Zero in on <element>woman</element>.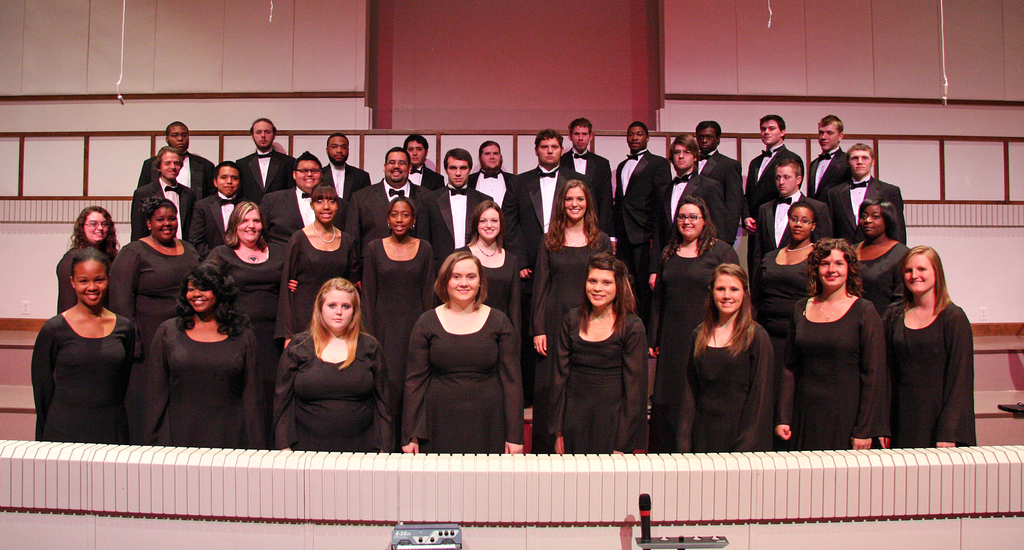
Zeroed in: region(54, 202, 122, 314).
